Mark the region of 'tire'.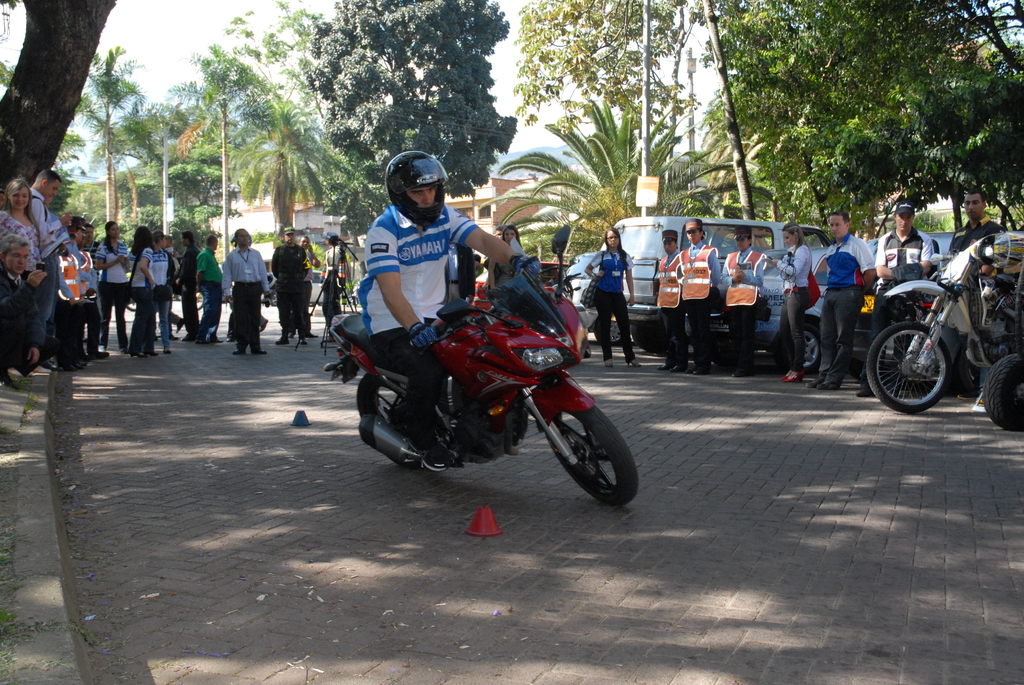
Region: rect(982, 352, 1023, 431).
